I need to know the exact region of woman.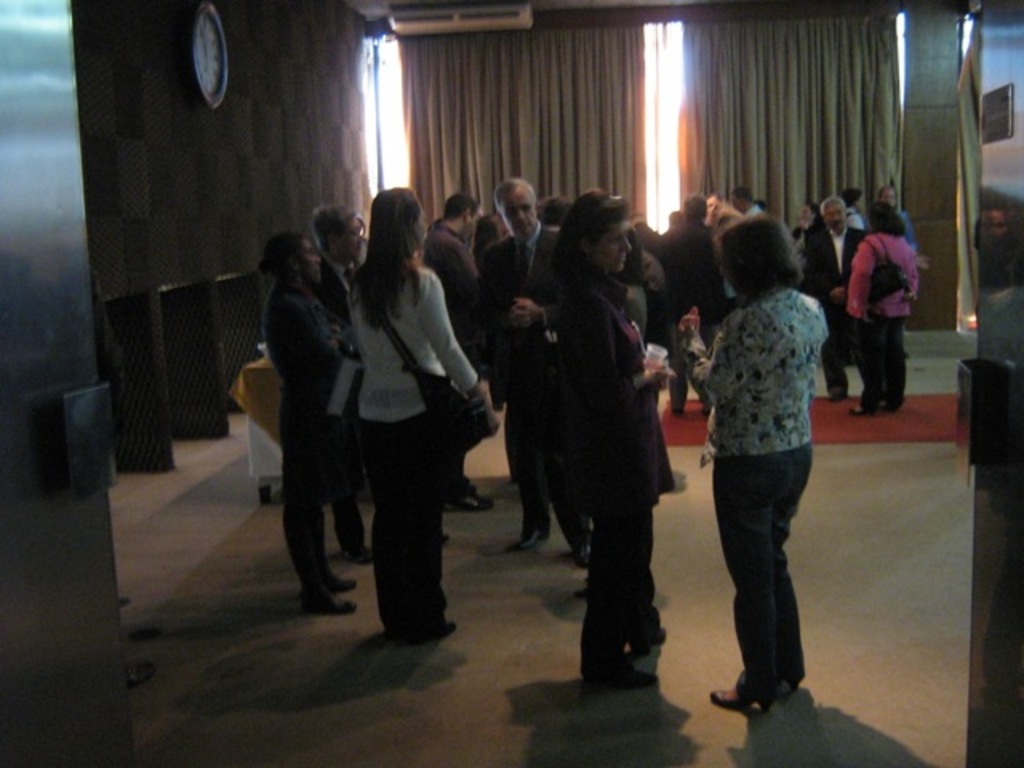
Region: box(261, 229, 358, 616).
